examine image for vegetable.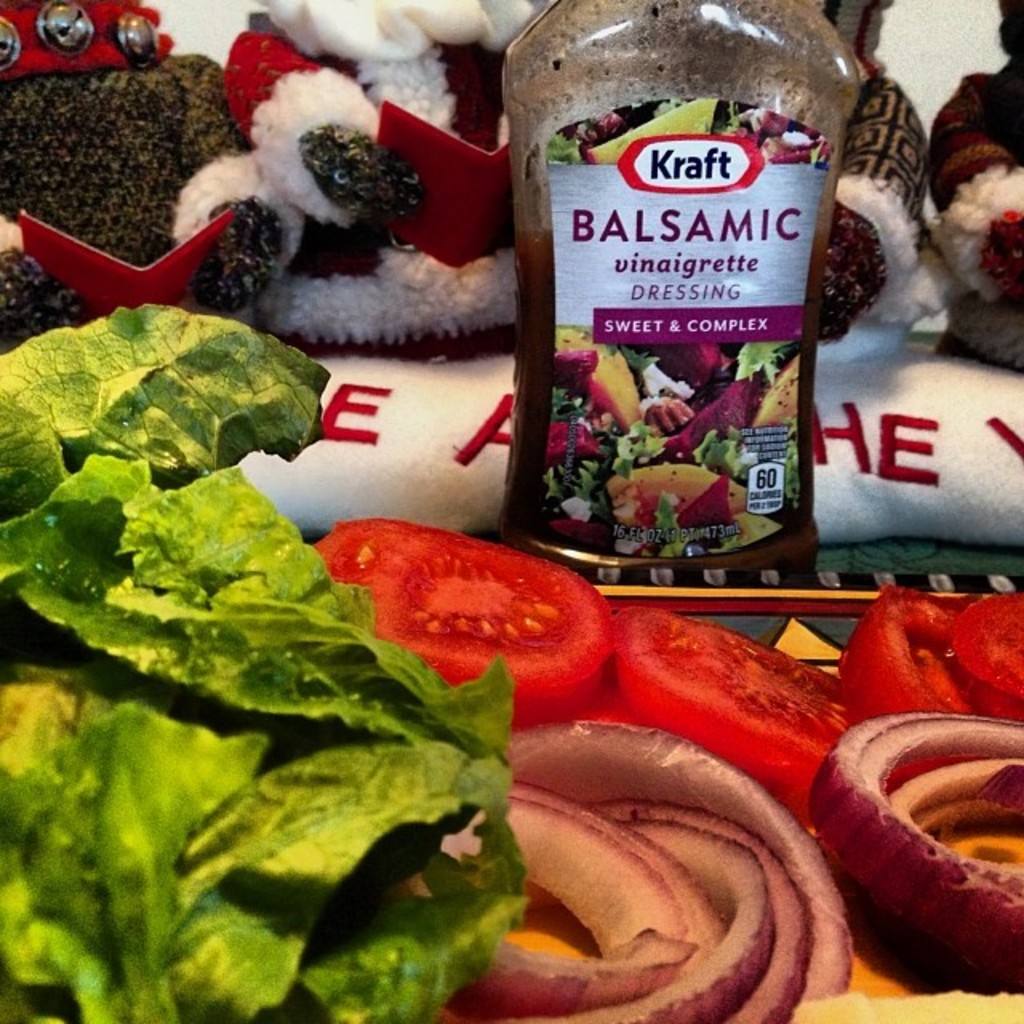
Examination result: <bbox>629, 608, 846, 824</bbox>.
